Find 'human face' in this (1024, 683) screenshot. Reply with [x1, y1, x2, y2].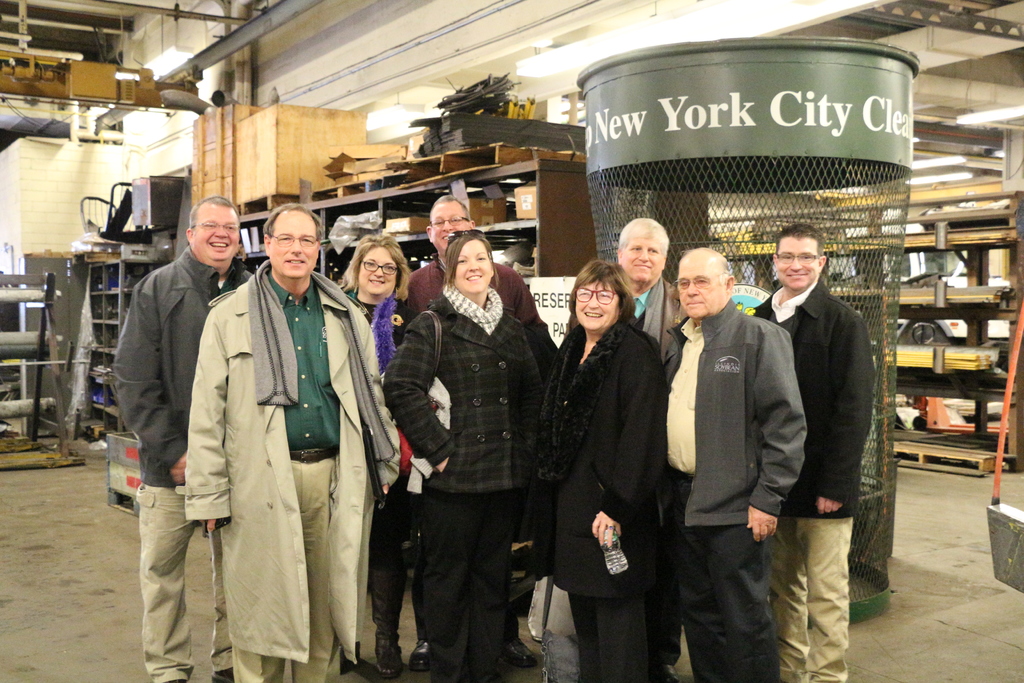
[575, 273, 621, 329].
